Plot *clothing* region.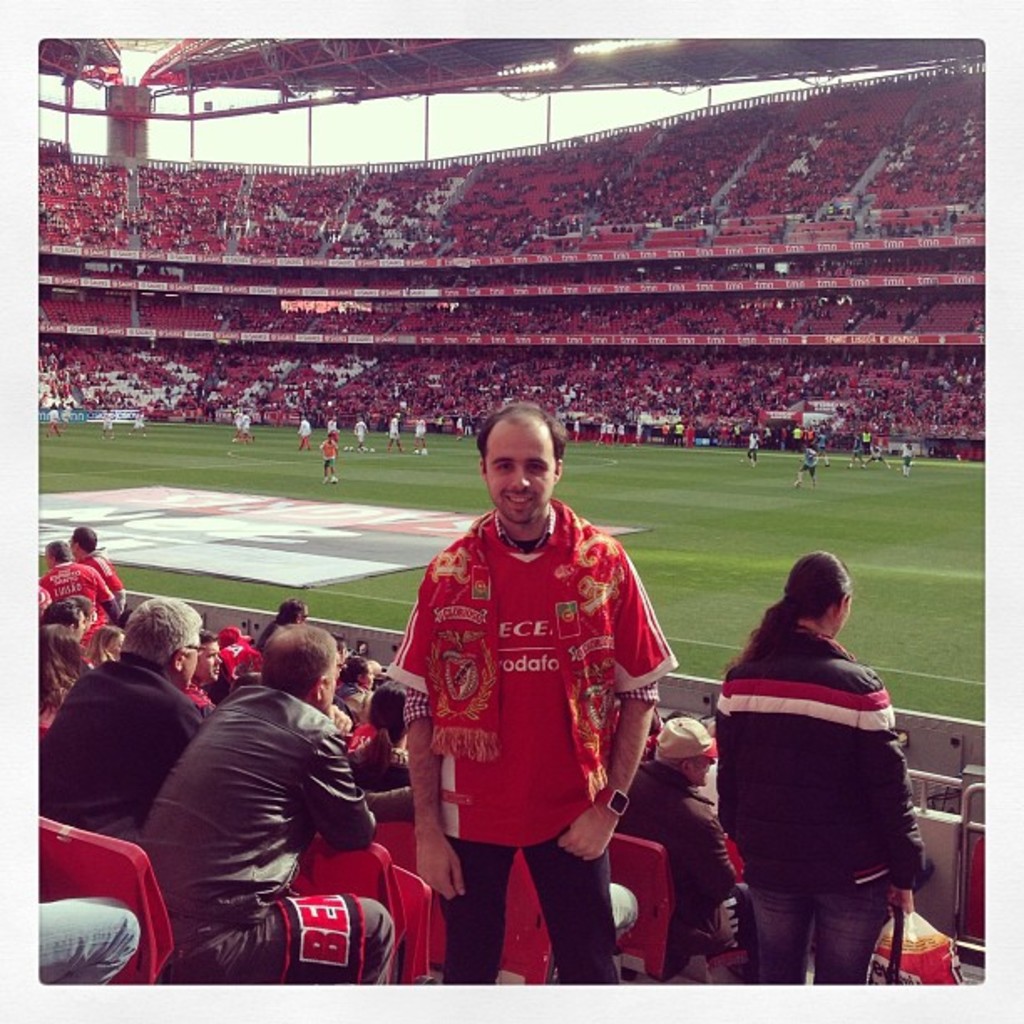
Plotted at region(703, 582, 937, 969).
